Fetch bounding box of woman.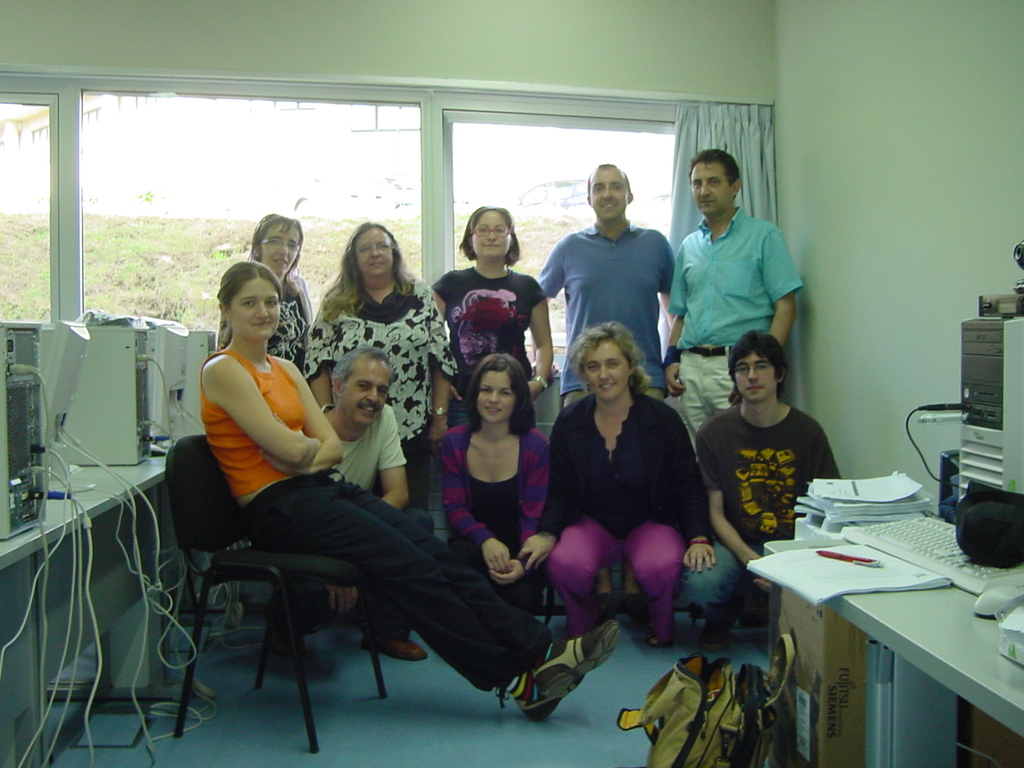
Bbox: [219,212,316,367].
